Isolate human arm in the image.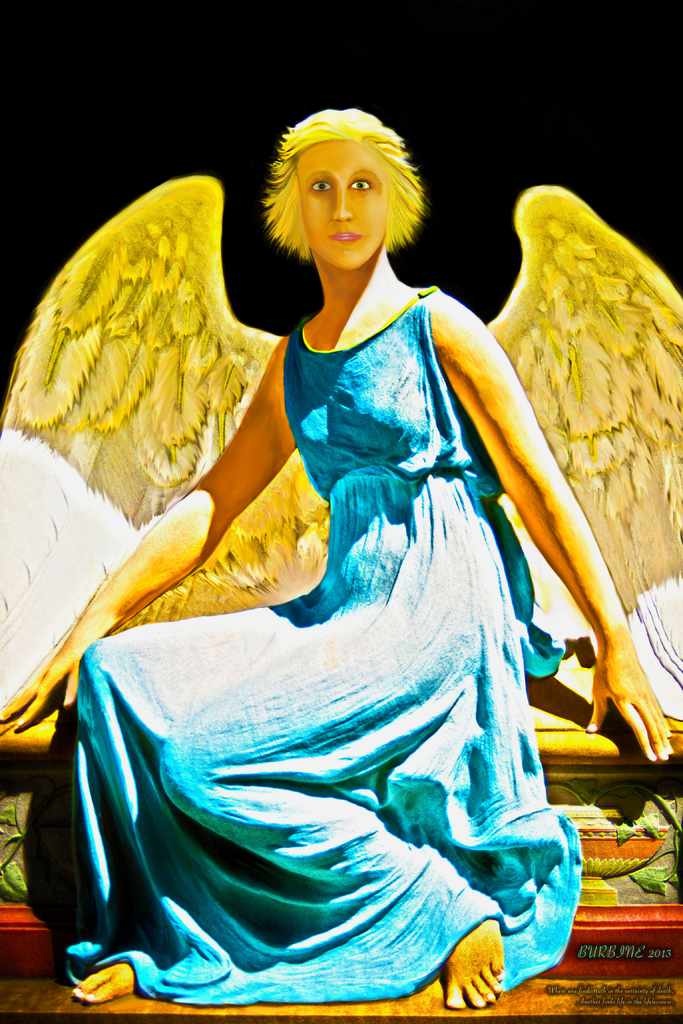
Isolated region: box=[0, 330, 298, 741].
